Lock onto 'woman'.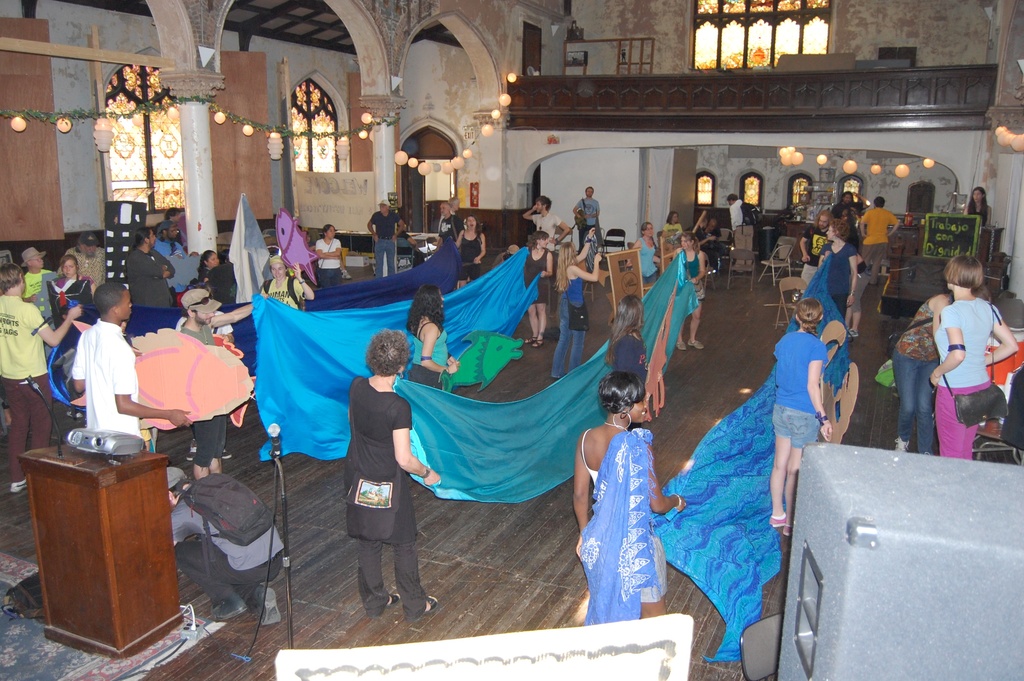
Locked: box=[519, 228, 551, 350].
